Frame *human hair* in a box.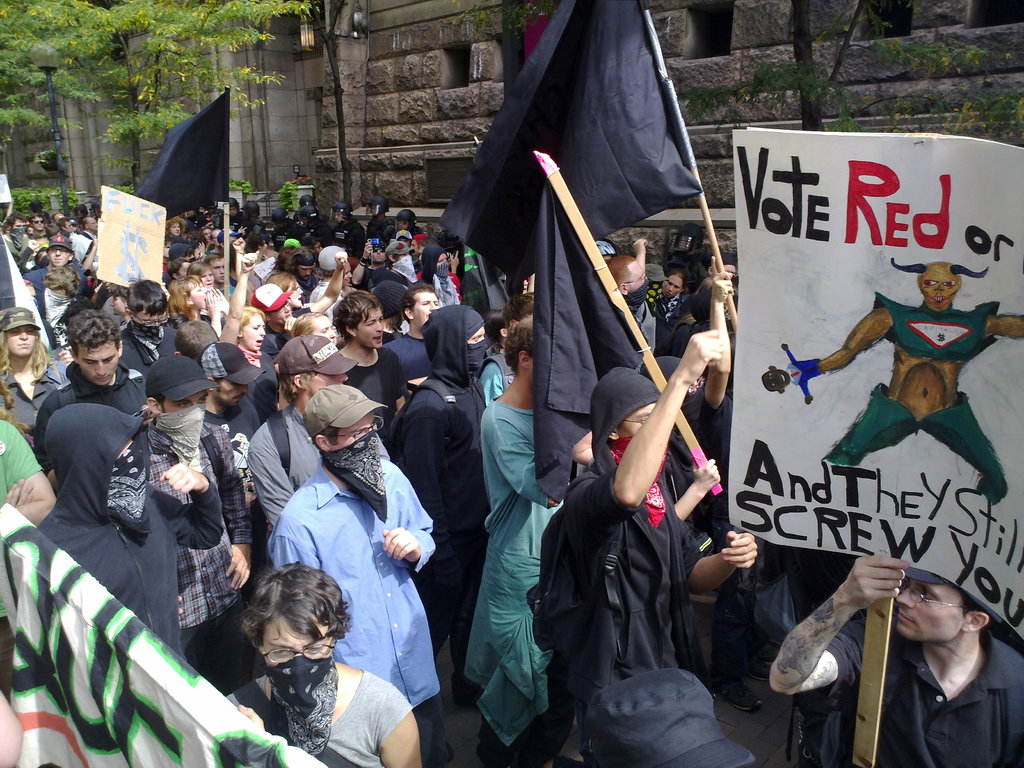
bbox=(26, 213, 45, 227).
